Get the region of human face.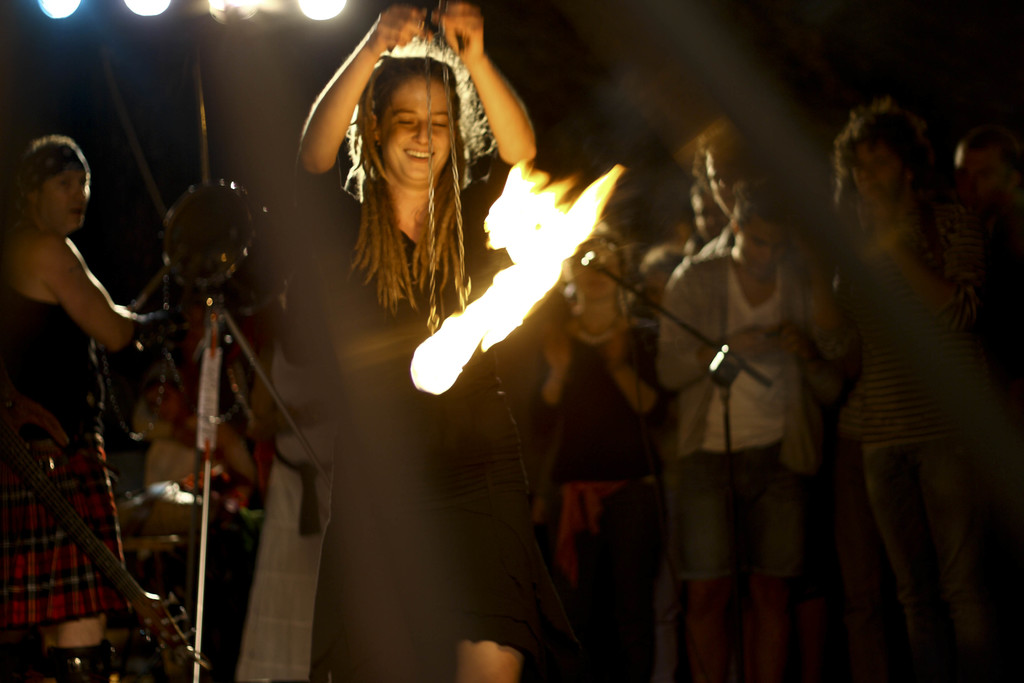
bbox=[691, 193, 729, 247].
